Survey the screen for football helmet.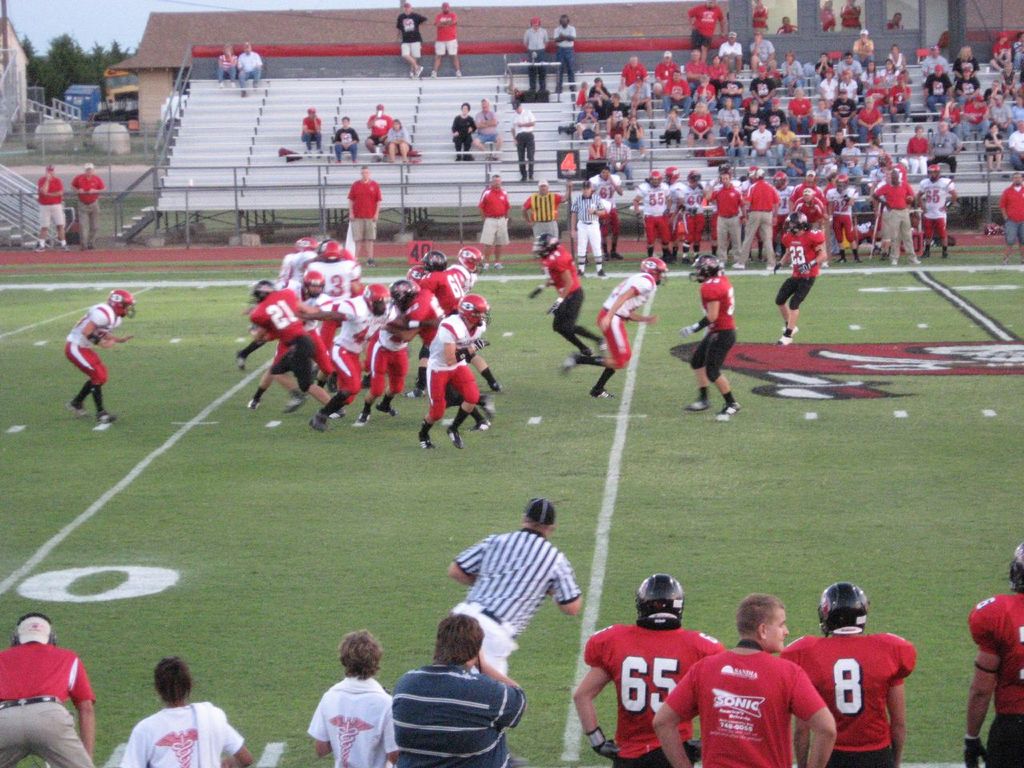
Survey found: (361, 283, 395, 319).
